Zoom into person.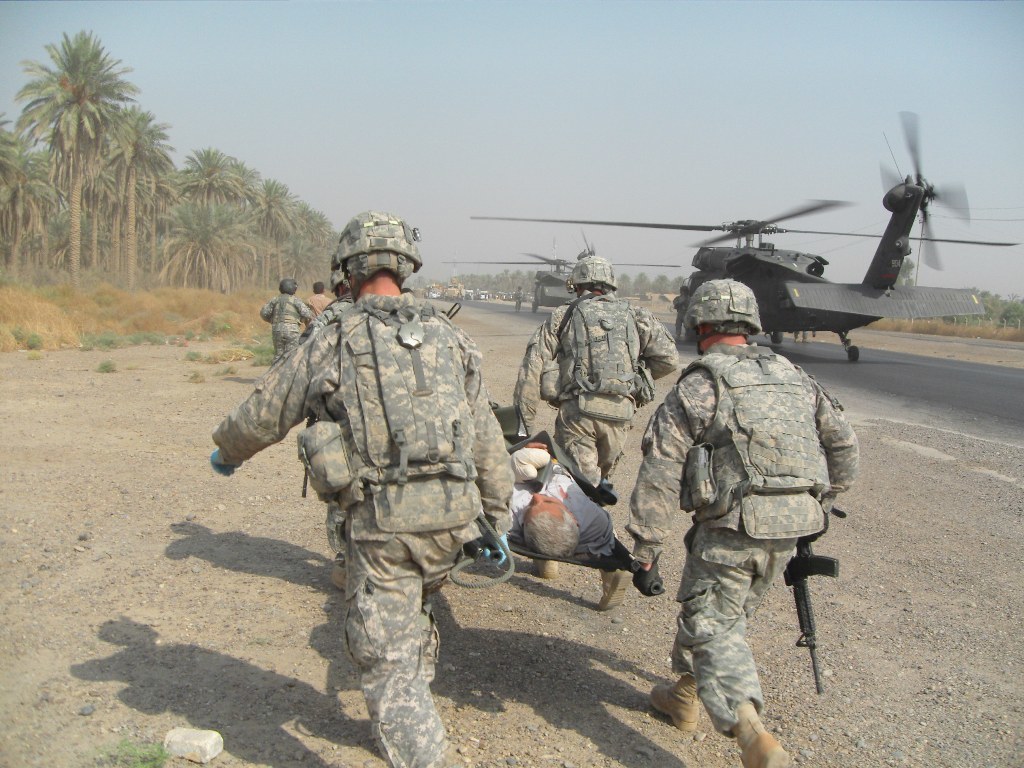
Zoom target: (x1=230, y1=210, x2=513, y2=723).
